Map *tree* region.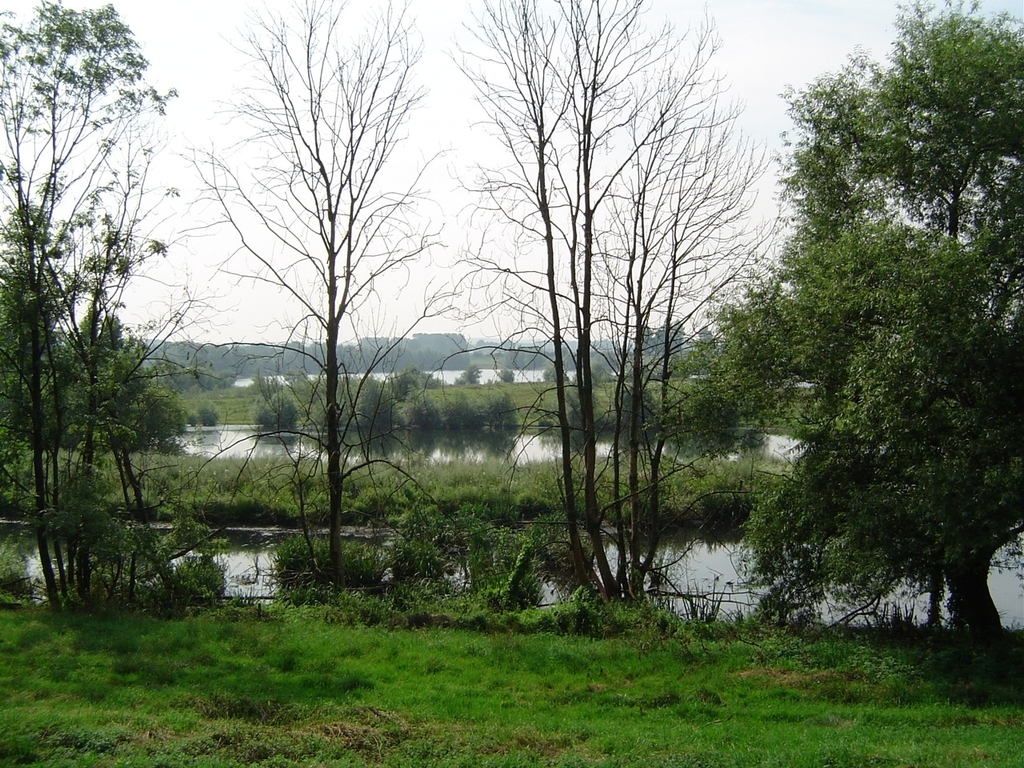
Mapped to Rect(25, 38, 217, 676).
